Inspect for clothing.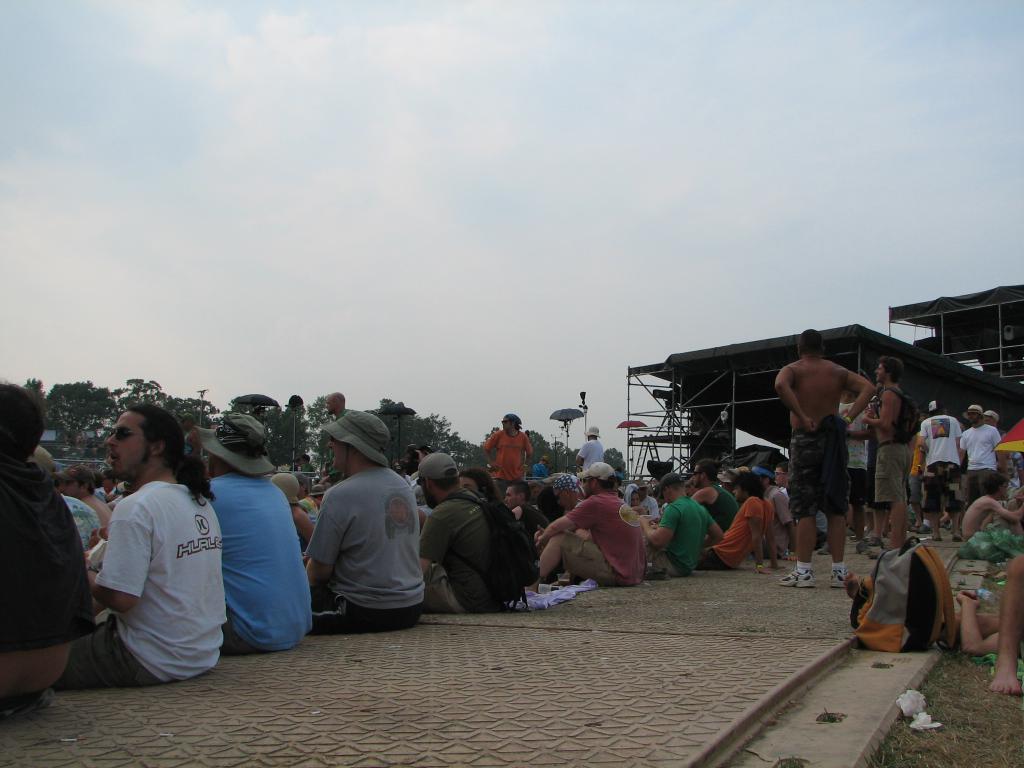
Inspection: bbox(839, 404, 867, 489).
